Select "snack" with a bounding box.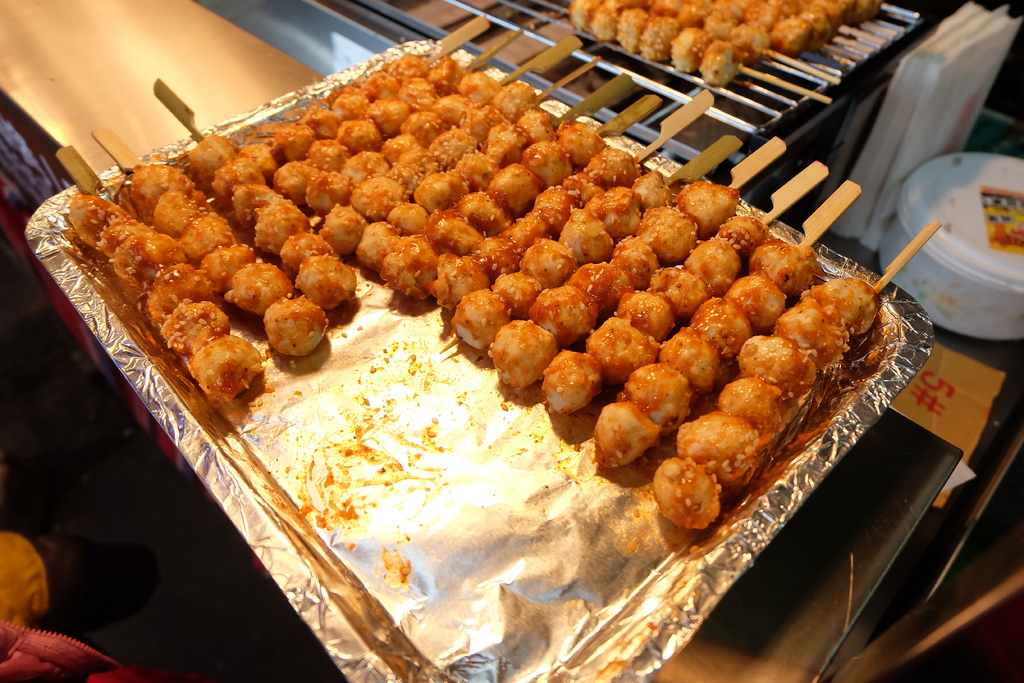
x1=548, y1=352, x2=601, y2=413.
